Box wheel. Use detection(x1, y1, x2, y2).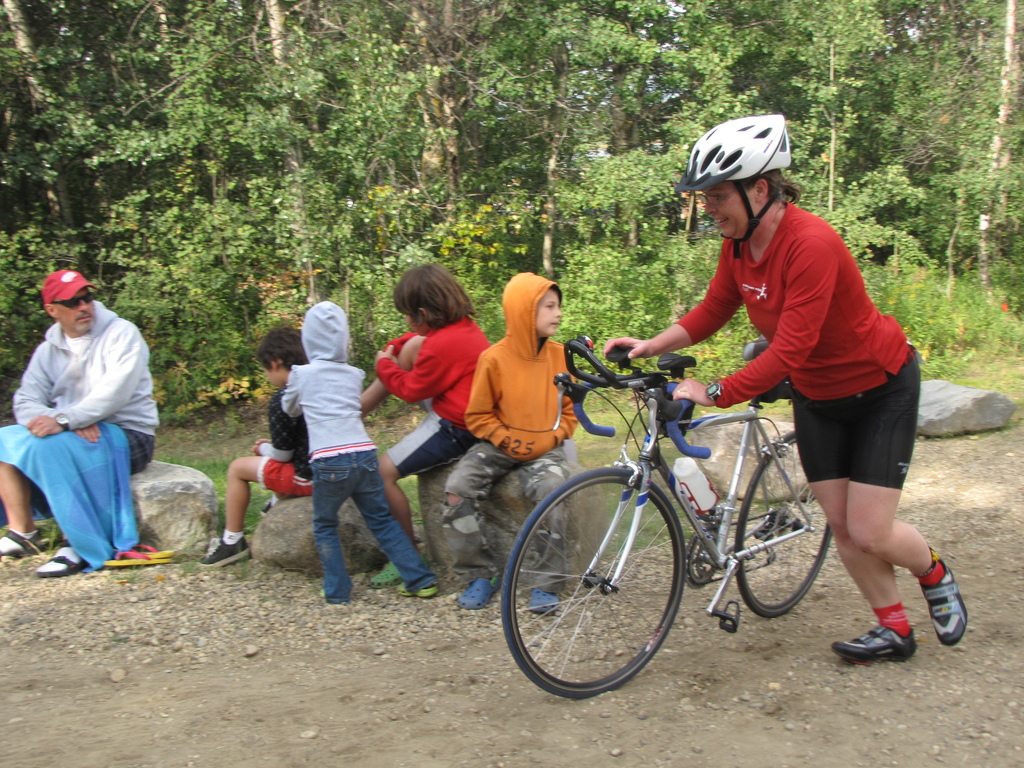
detection(735, 428, 832, 617).
